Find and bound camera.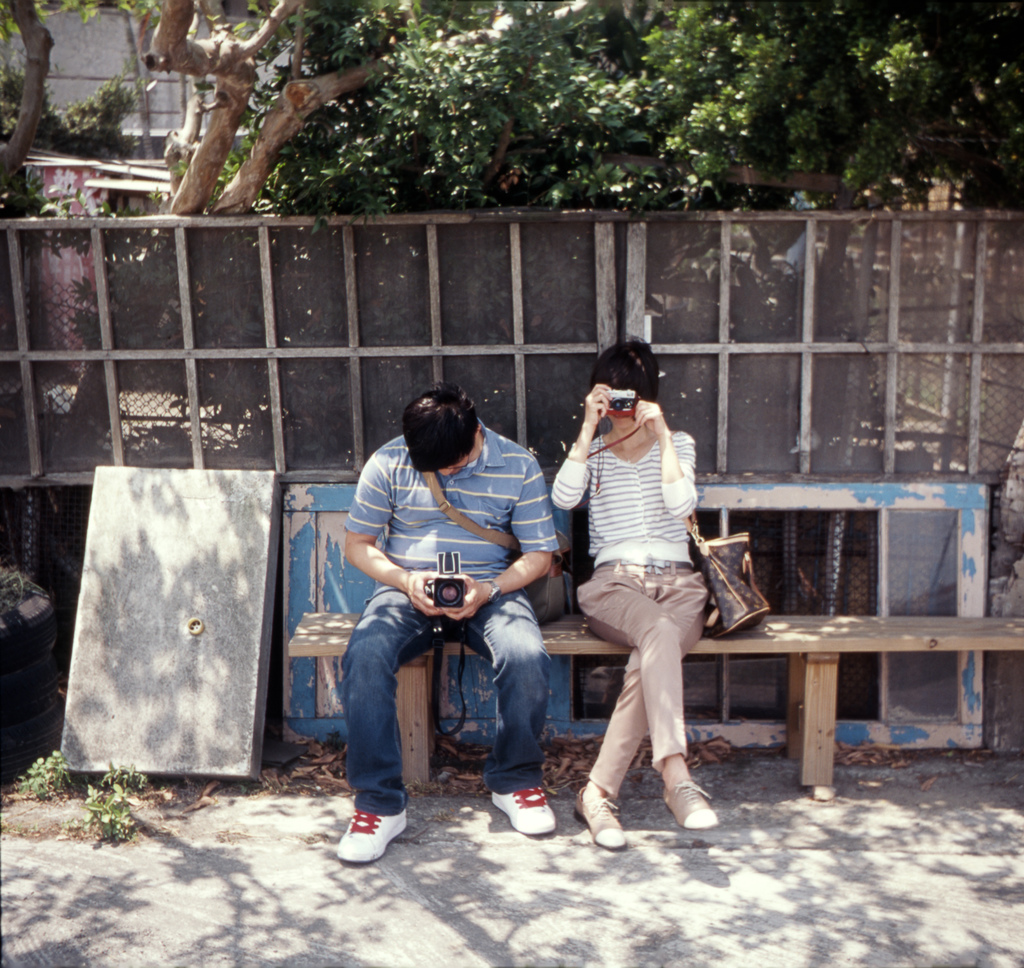
Bound: left=604, top=386, right=638, bottom=420.
